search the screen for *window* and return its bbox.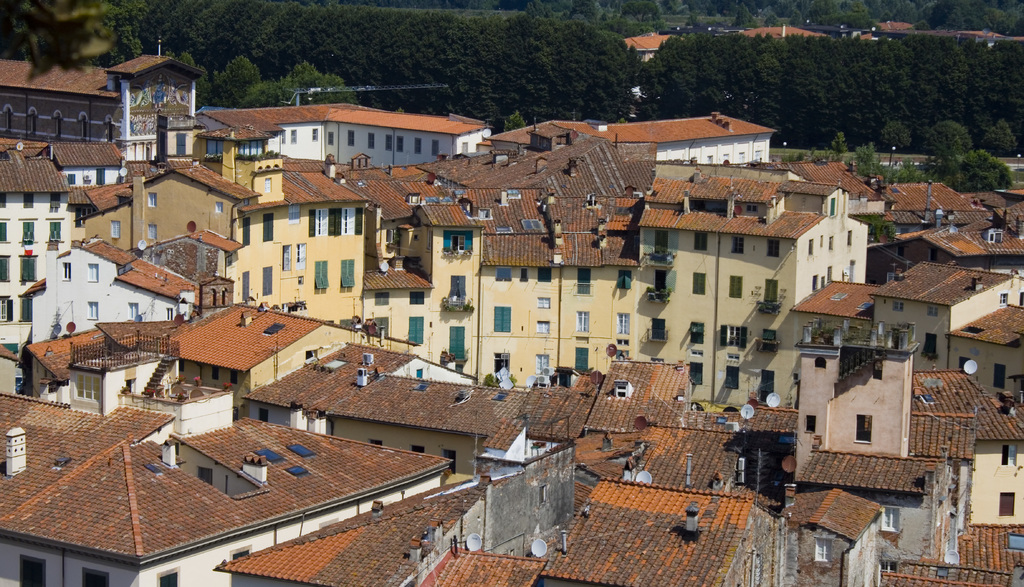
Found: x1=19, y1=553, x2=47, y2=586.
